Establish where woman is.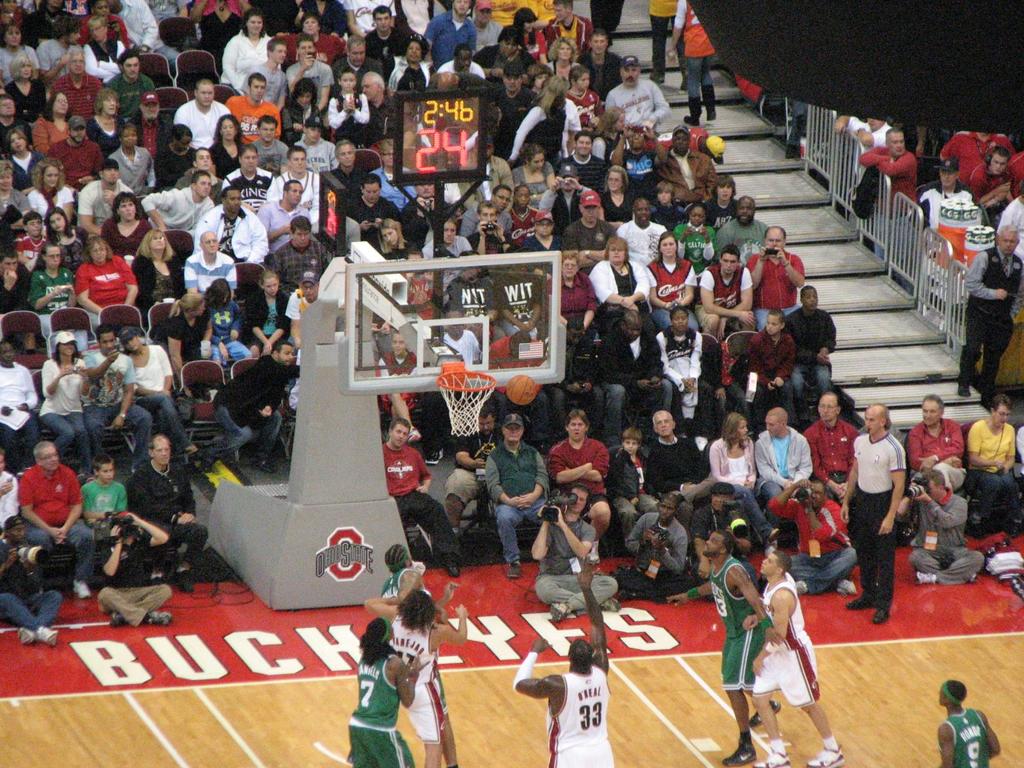
Established at <bbox>24, 162, 76, 219</bbox>.
